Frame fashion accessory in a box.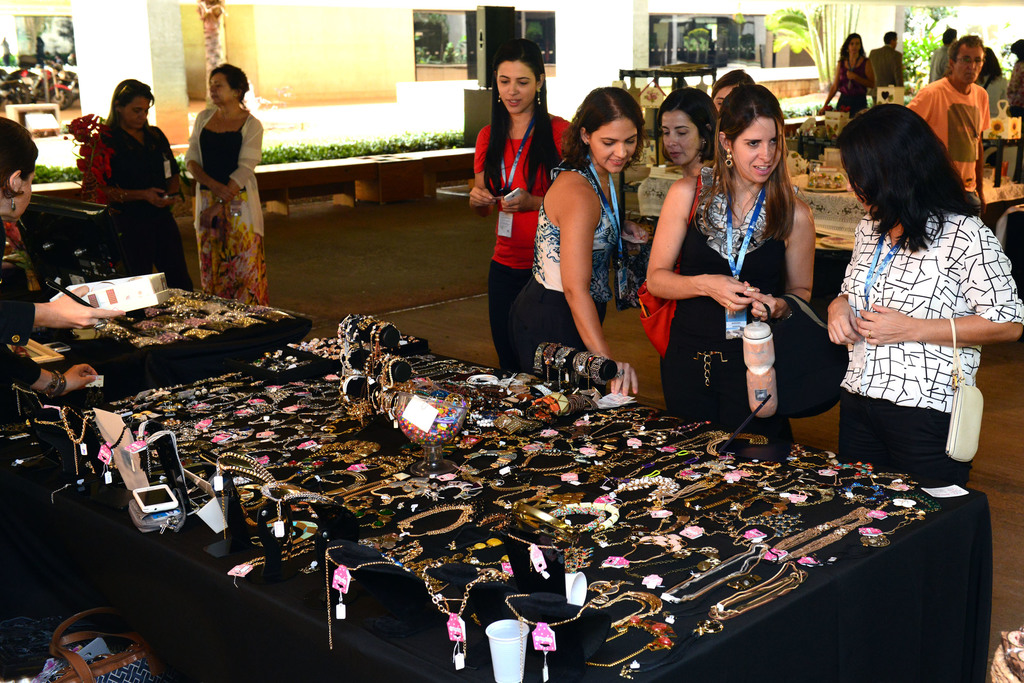
615, 367, 625, 384.
